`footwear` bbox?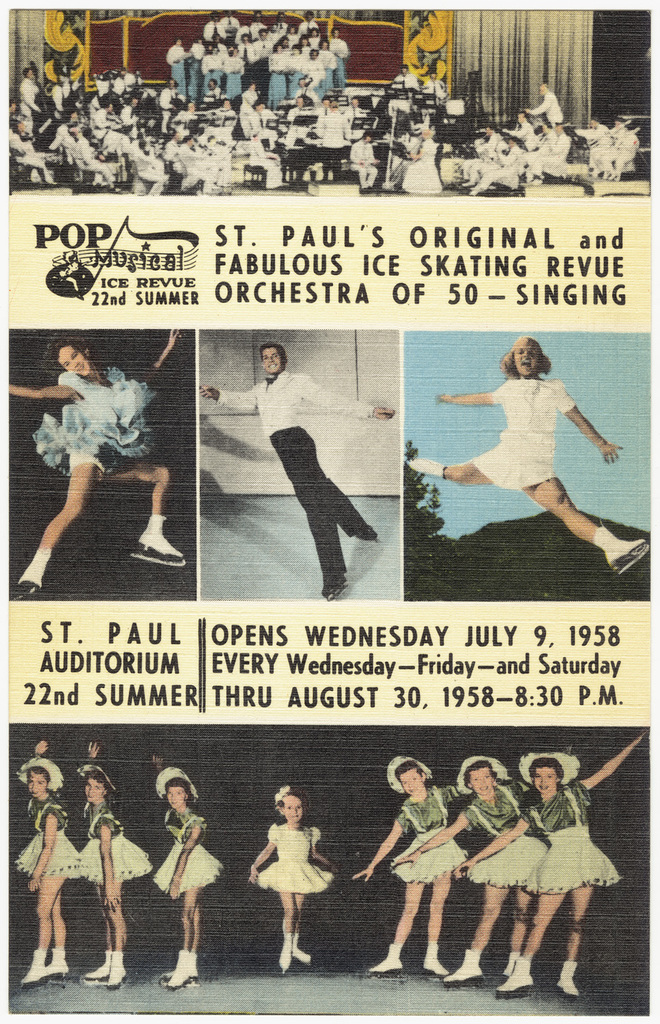
365/947/411/973
